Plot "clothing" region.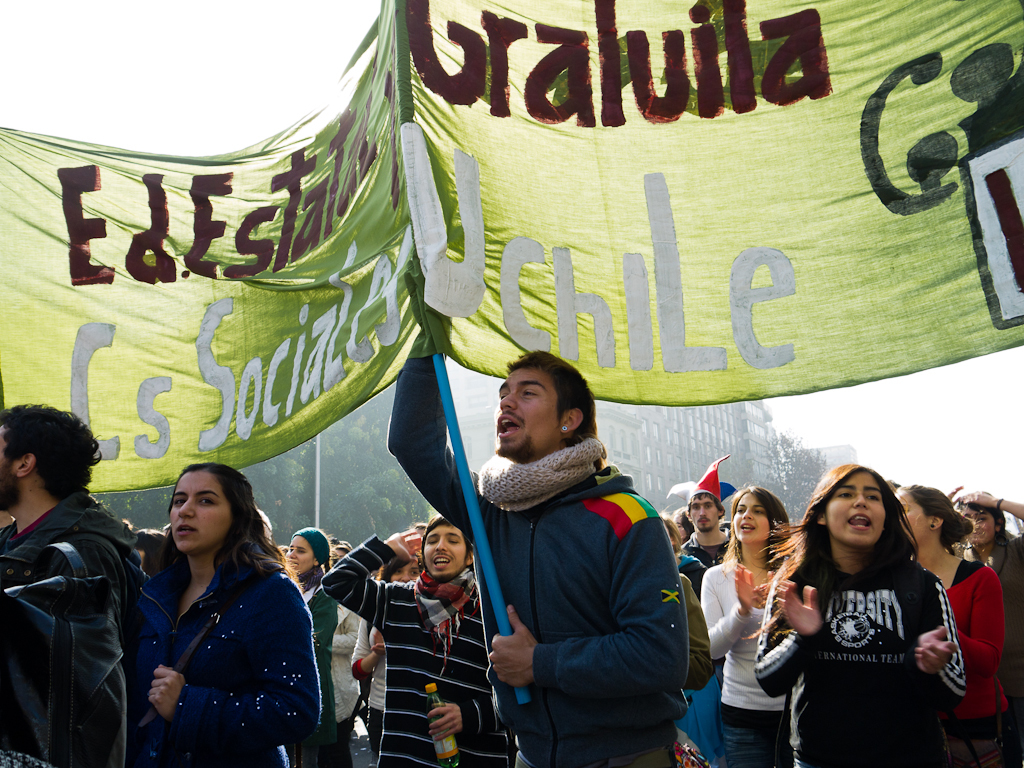
Plotted at {"x1": 676, "y1": 529, "x2": 732, "y2": 598}.
